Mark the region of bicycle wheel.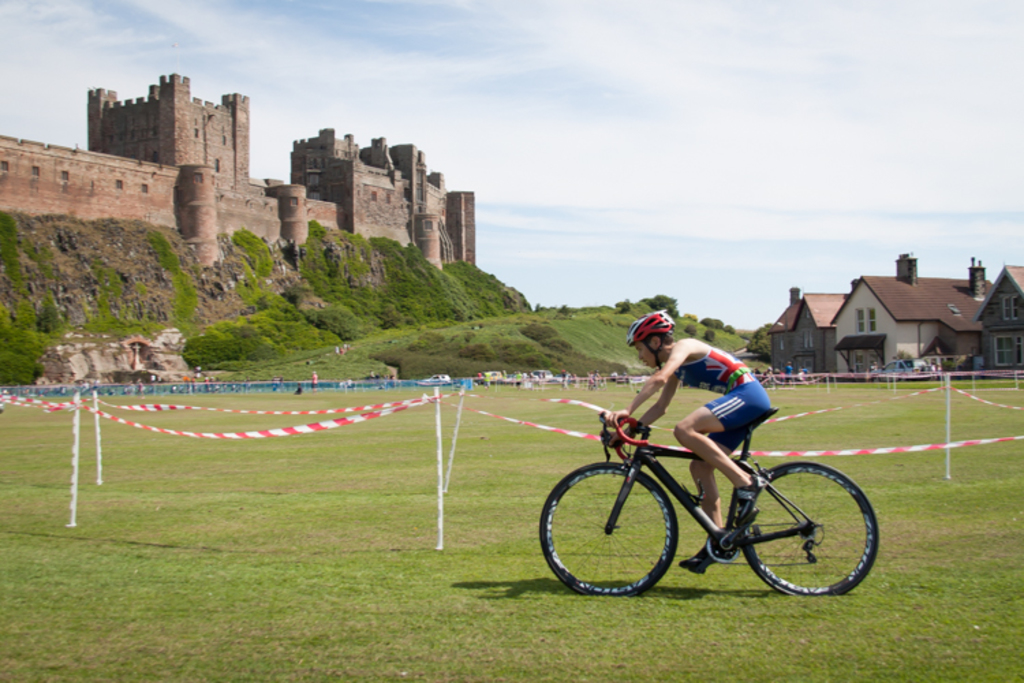
Region: detection(762, 467, 856, 608).
